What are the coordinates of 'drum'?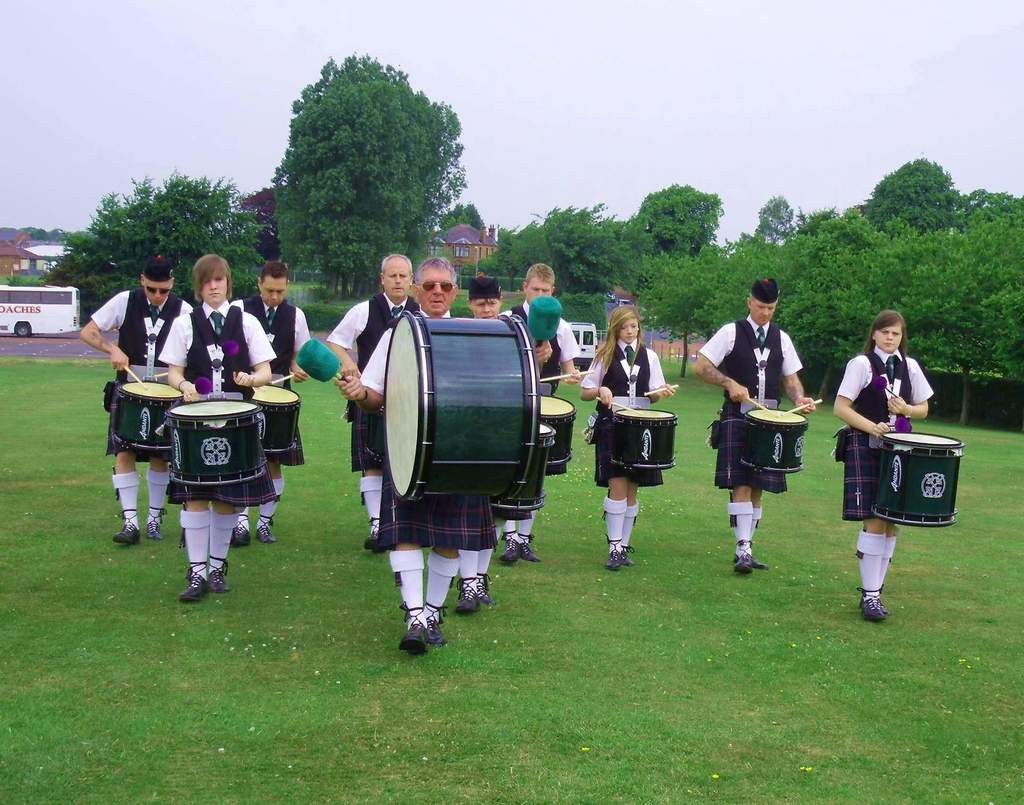
[358,295,555,520].
